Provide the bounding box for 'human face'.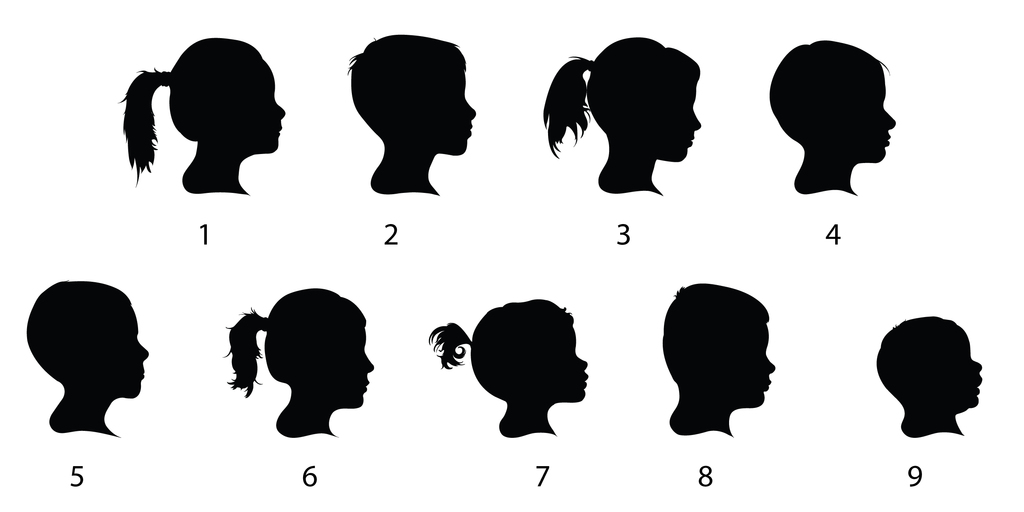
253,65,288,154.
